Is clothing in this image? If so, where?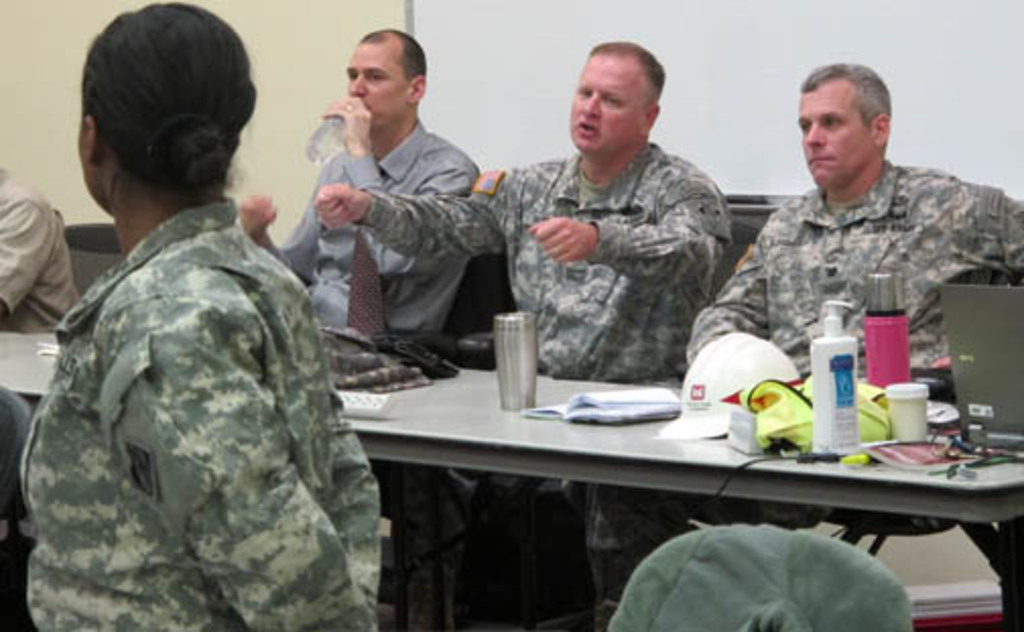
Yes, at locate(351, 140, 744, 380).
